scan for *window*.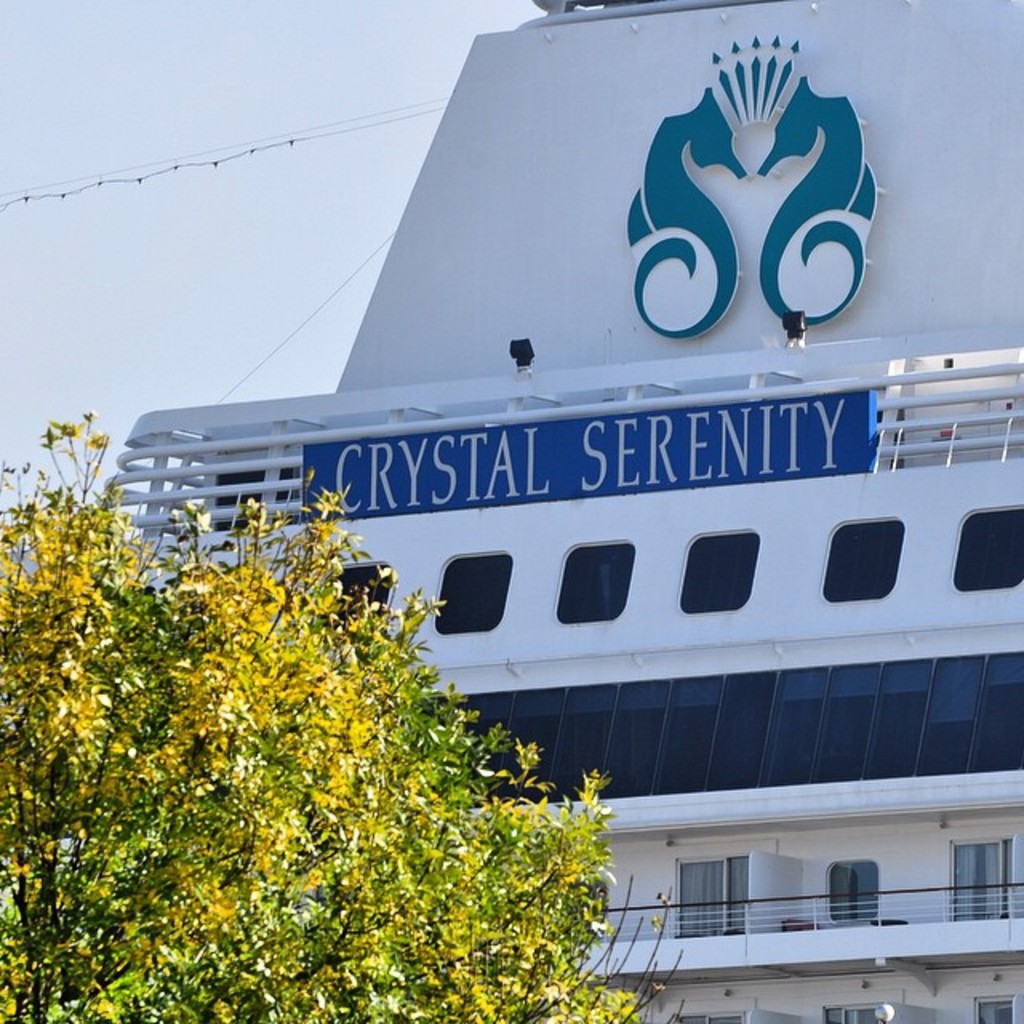
Scan result: <bbox>816, 1002, 894, 1022</bbox>.
